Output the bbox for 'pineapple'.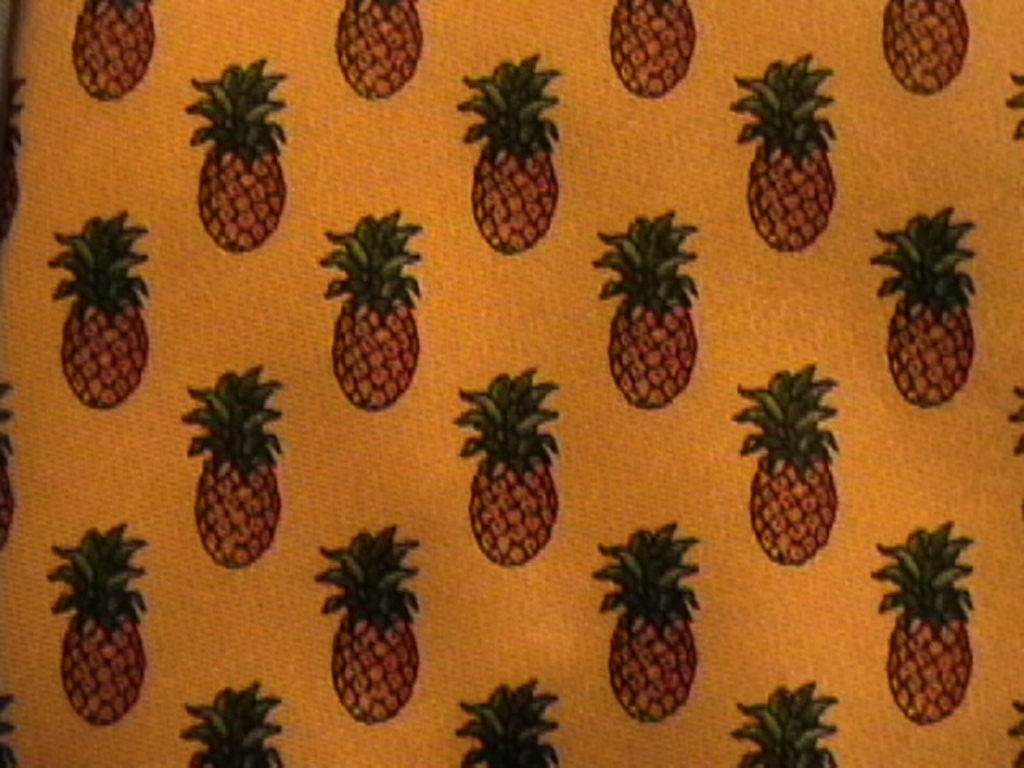
<bbox>608, 0, 698, 94</bbox>.
